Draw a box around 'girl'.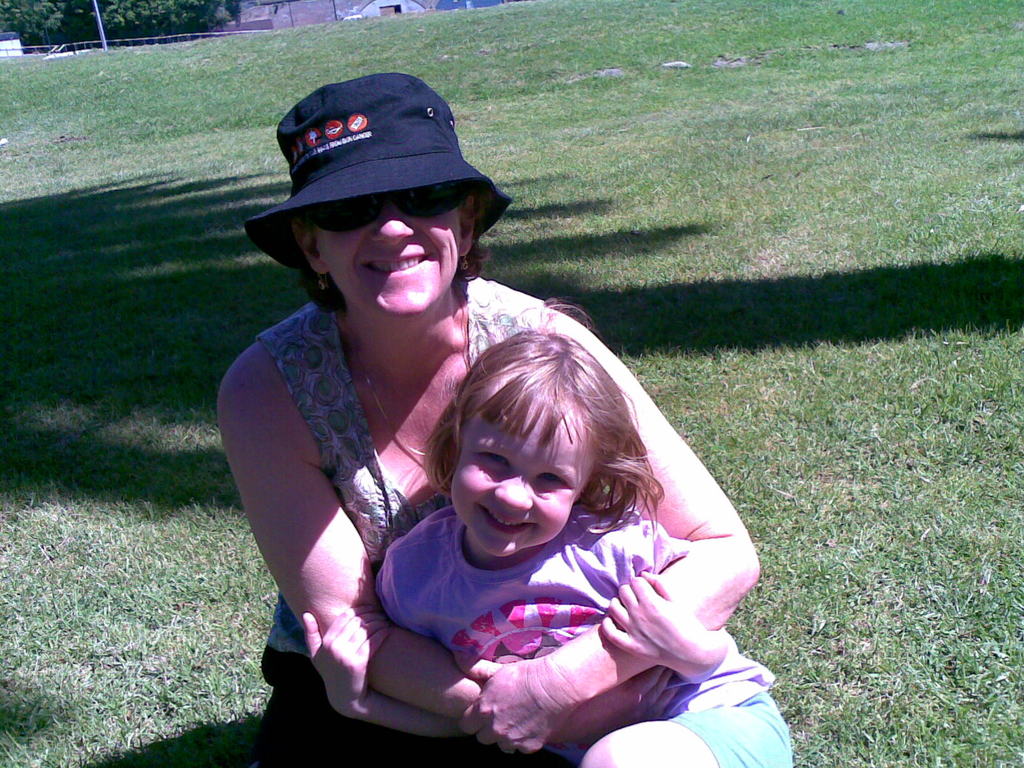
crop(301, 295, 794, 767).
